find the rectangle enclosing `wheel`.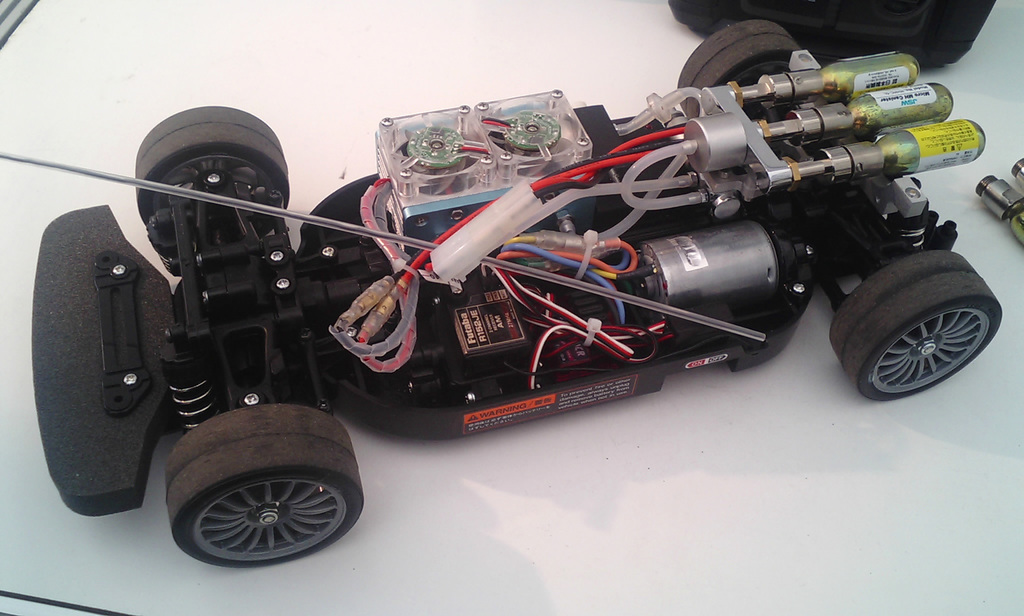
left=674, top=21, right=797, bottom=82.
